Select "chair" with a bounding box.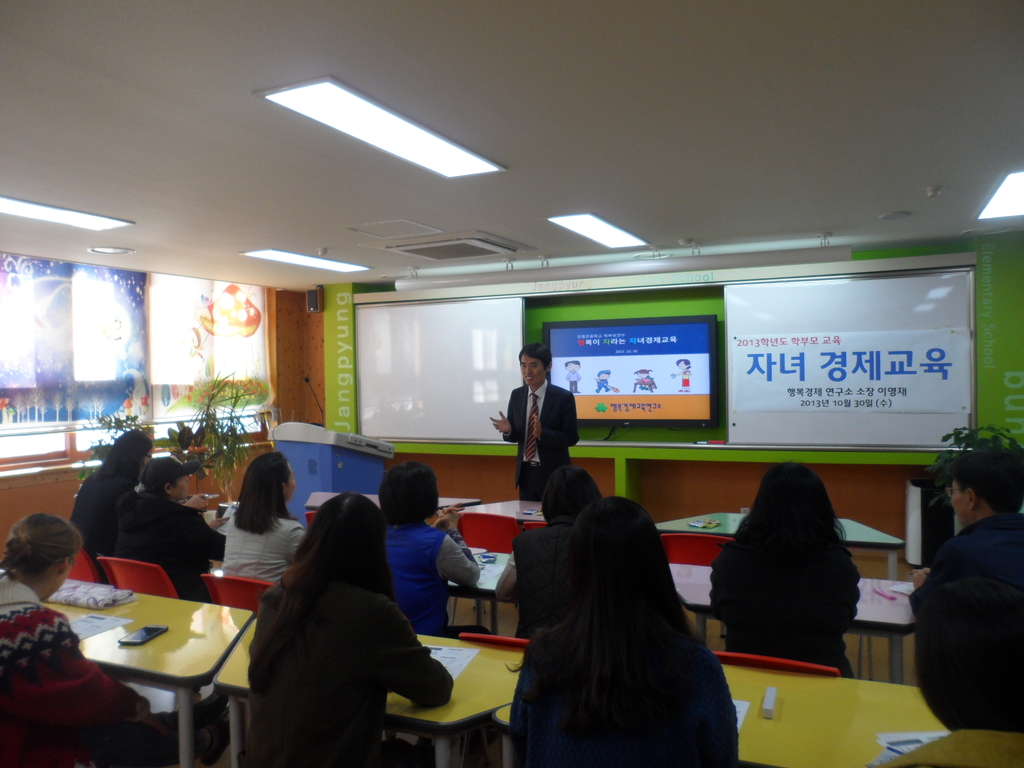
rect(448, 511, 525, 627).
